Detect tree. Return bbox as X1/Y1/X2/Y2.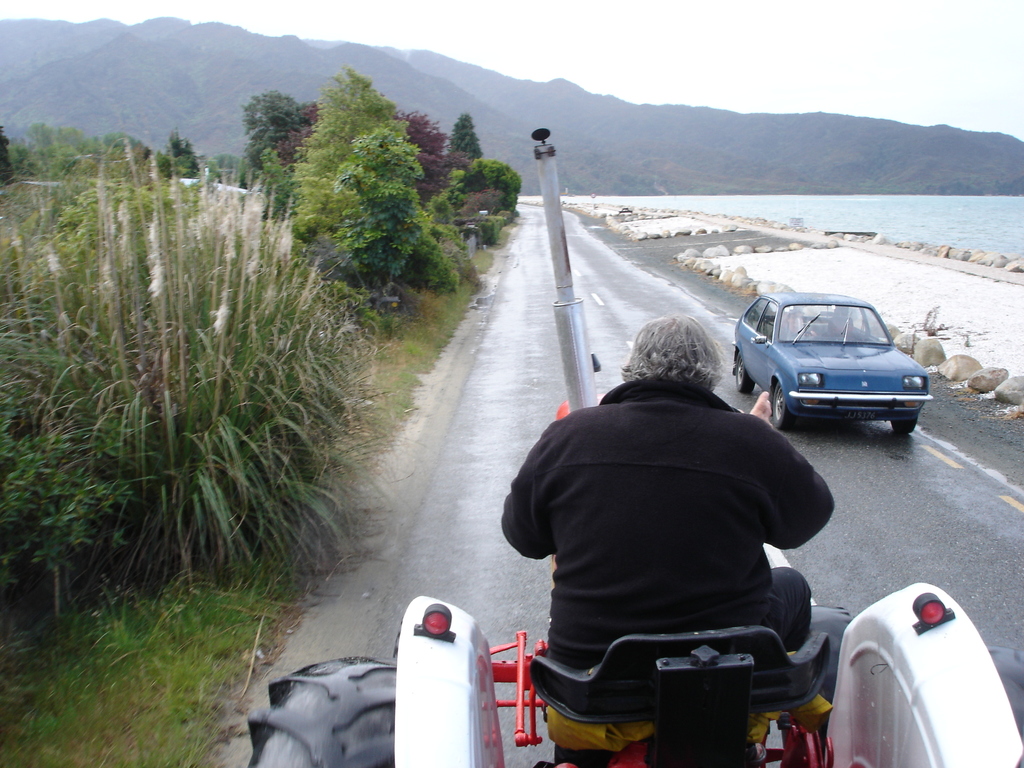
335/116/446/286.
